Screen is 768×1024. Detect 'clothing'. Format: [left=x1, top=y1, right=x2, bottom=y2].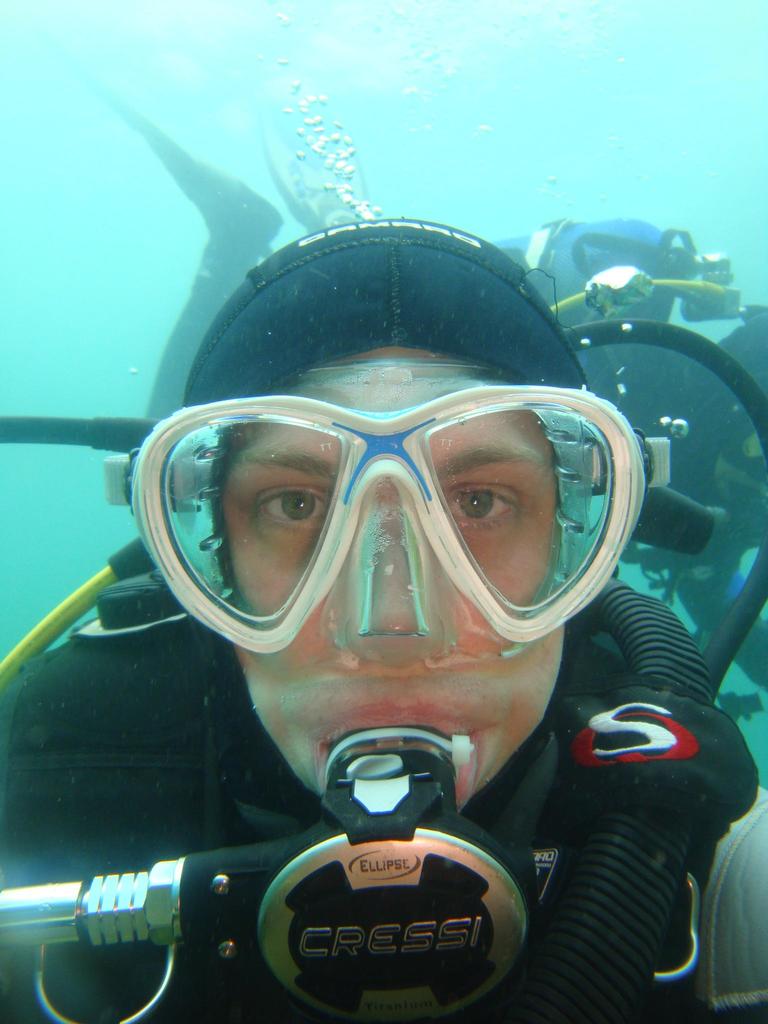
[left=0, top=621, right=760, bottom=1023].
